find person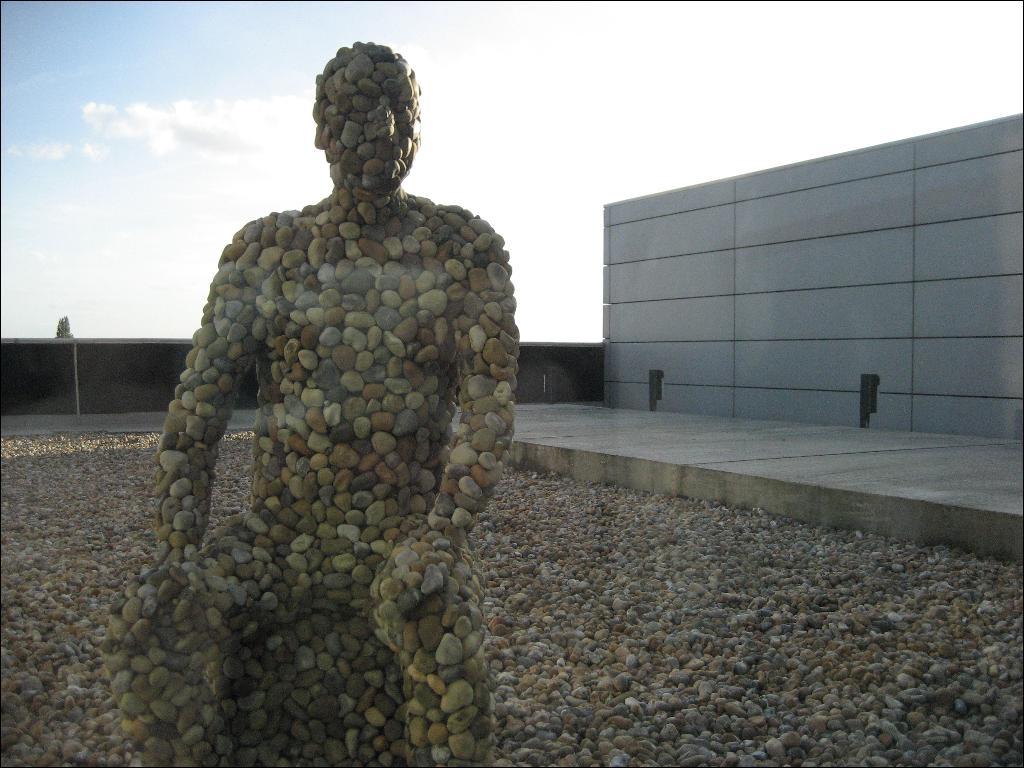
rect(125, 36, 515, 760)
